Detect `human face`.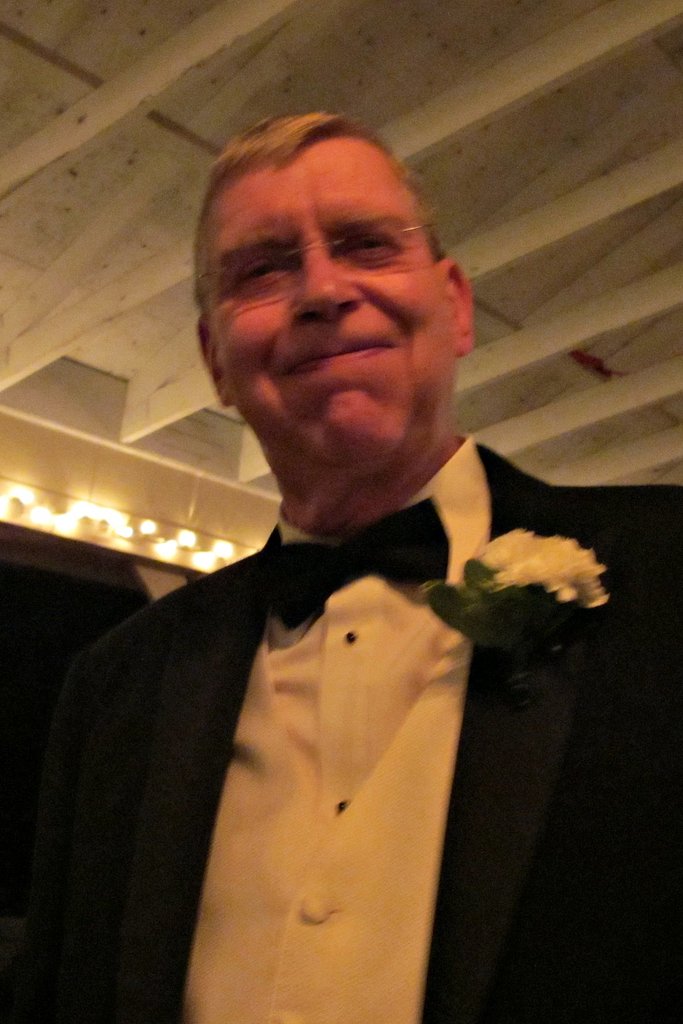
Detected at <bbox>201, 139, 463, 457</bbox>.
